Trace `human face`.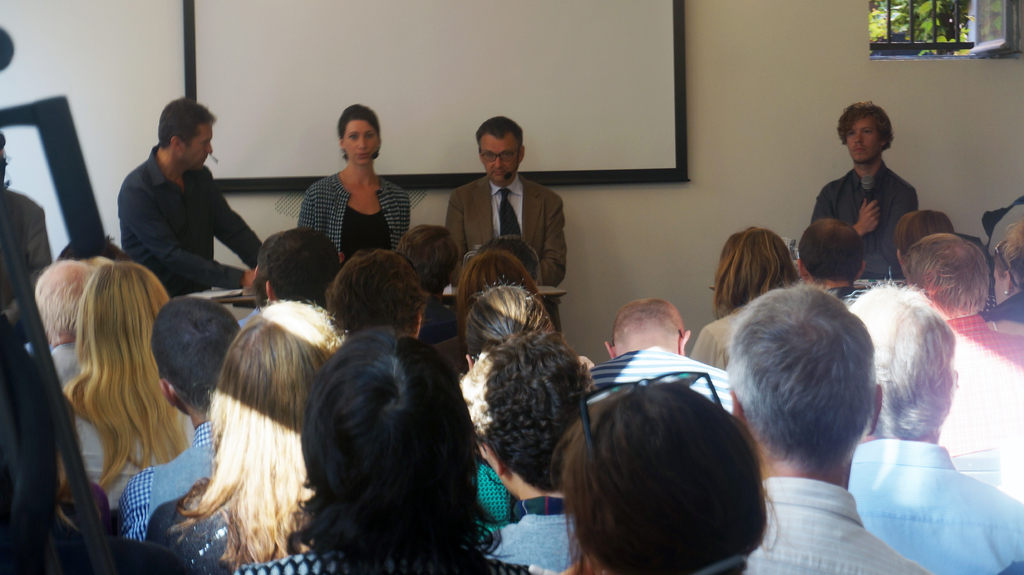
Traced to {"x1": 178, "y1": 126, "x2": 215, "y2": 166}.
